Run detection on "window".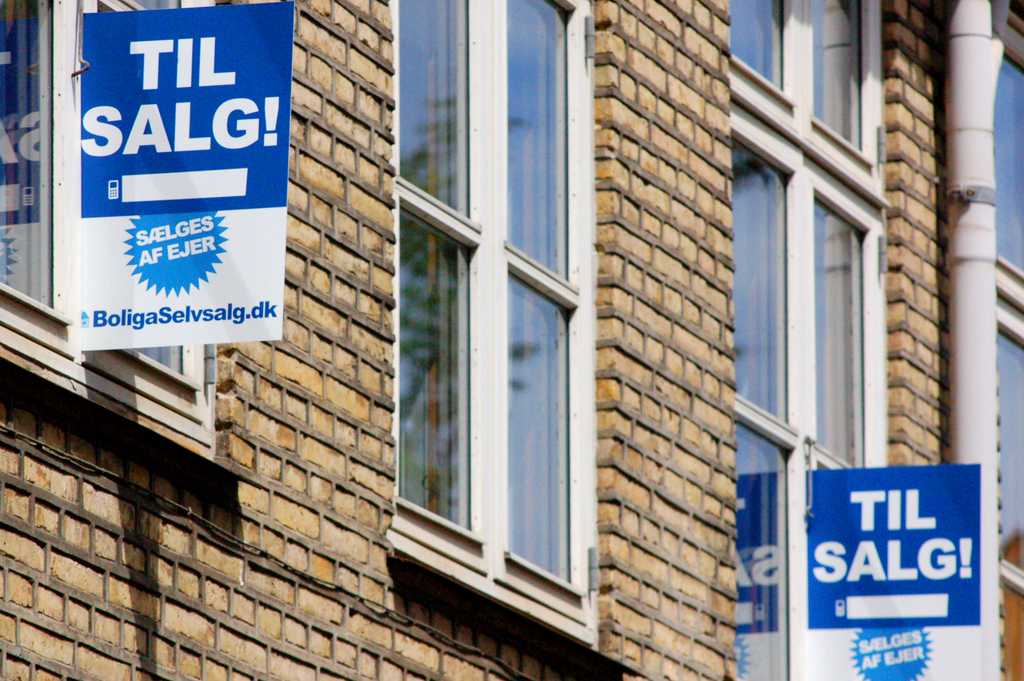
Result: [left=980, top=50, right=1023, bottom=680].
